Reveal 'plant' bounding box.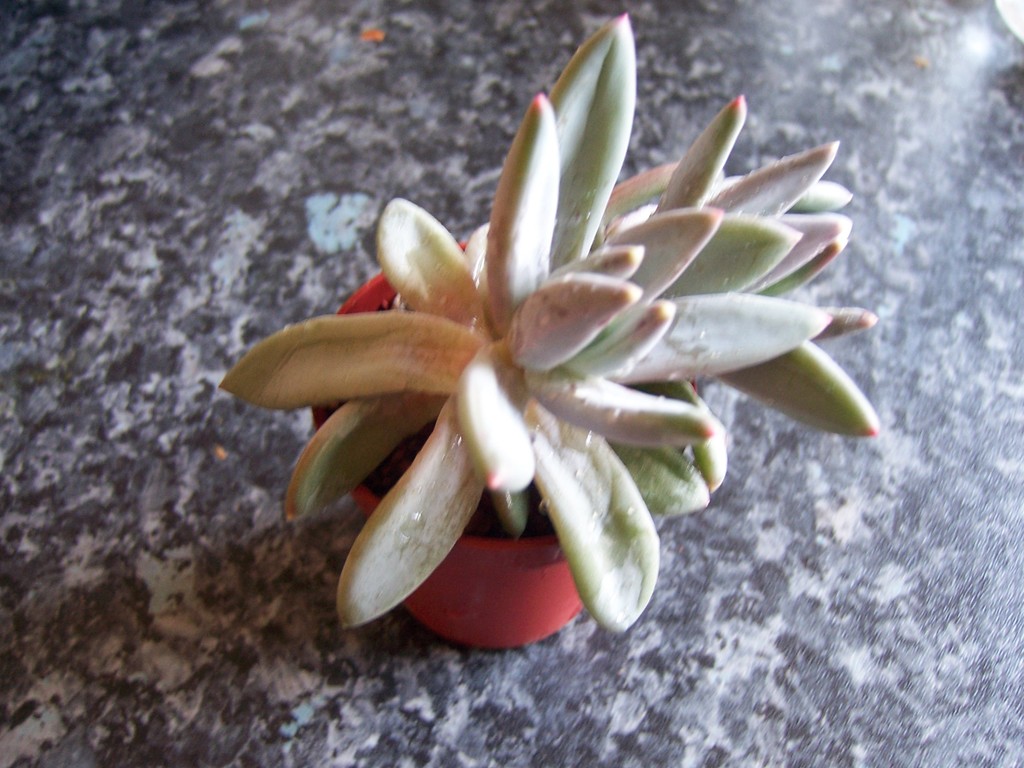
Revealed: {"x1": 218, "y1": 15, "x2": 879, "y2": 638}.
